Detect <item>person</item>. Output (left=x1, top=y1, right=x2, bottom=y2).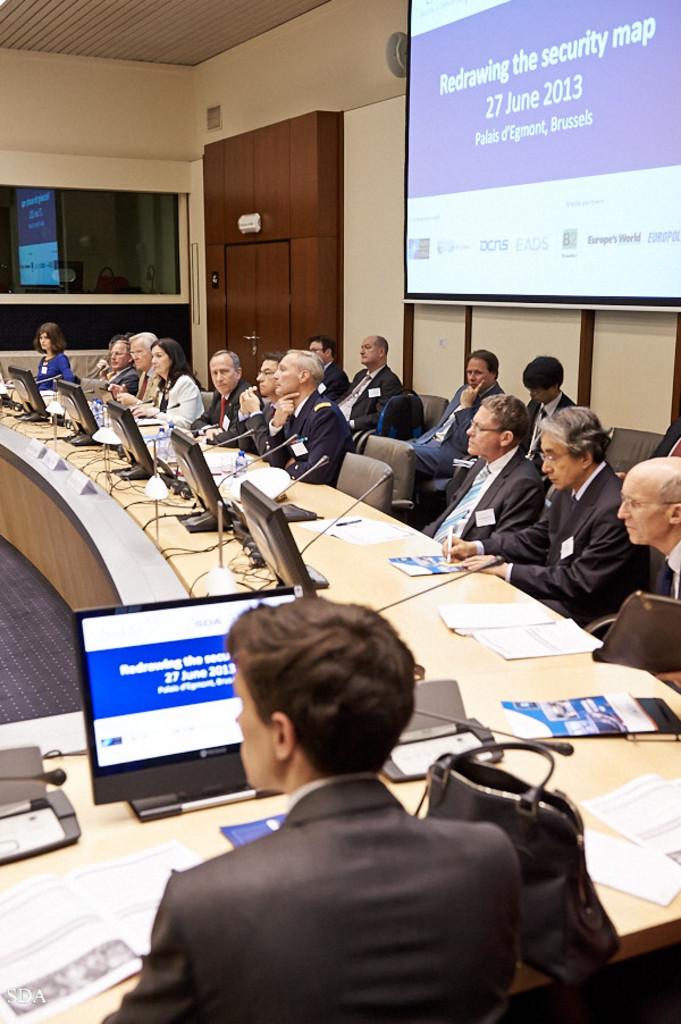
(left=220, top=353, right=283, bottom=456).
